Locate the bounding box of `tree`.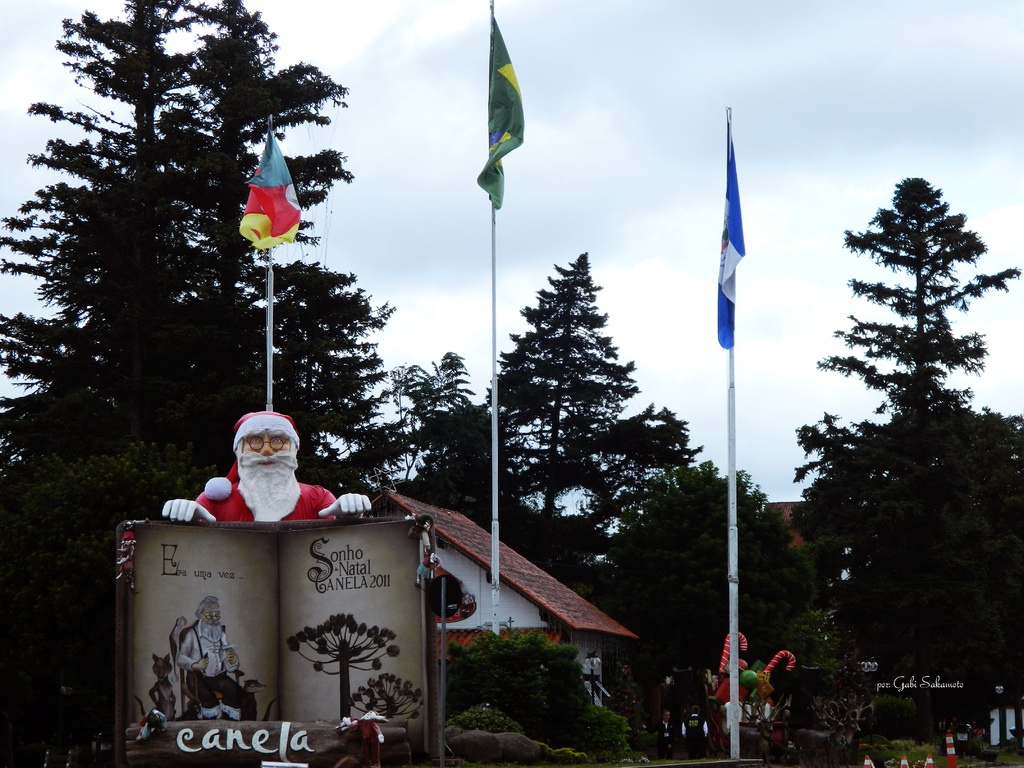
Bounding box: <box>780,141,1005,728</box>.
